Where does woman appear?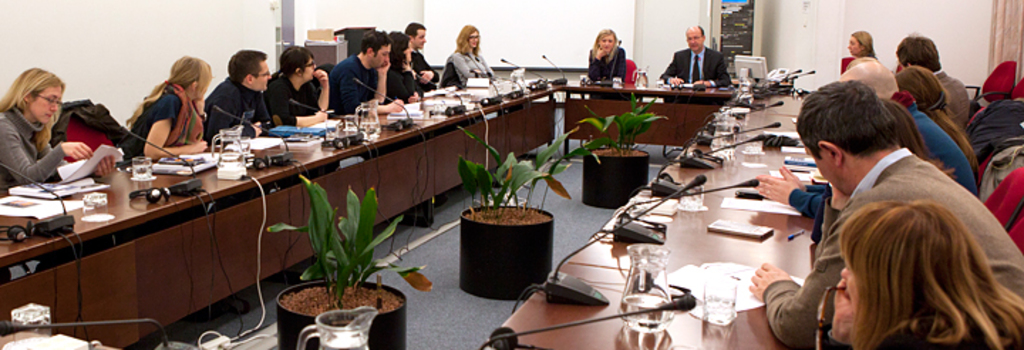
Appears at x1=265, y1=43, x2=333, y2=131.
